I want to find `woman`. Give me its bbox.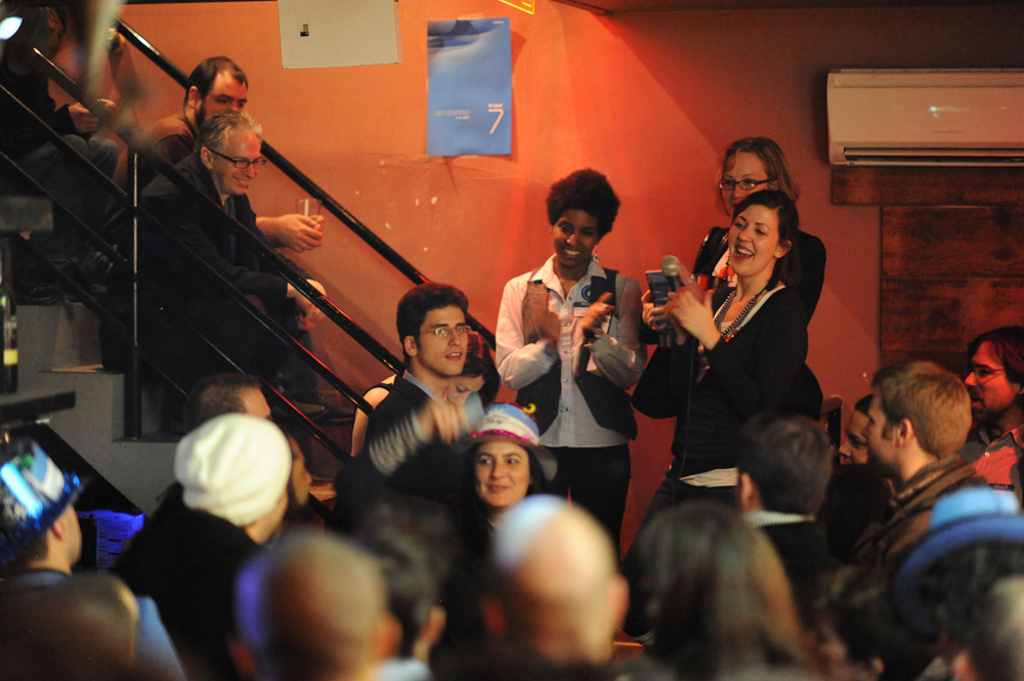
<bbox>633, 137, 825, 460</bbox>.
